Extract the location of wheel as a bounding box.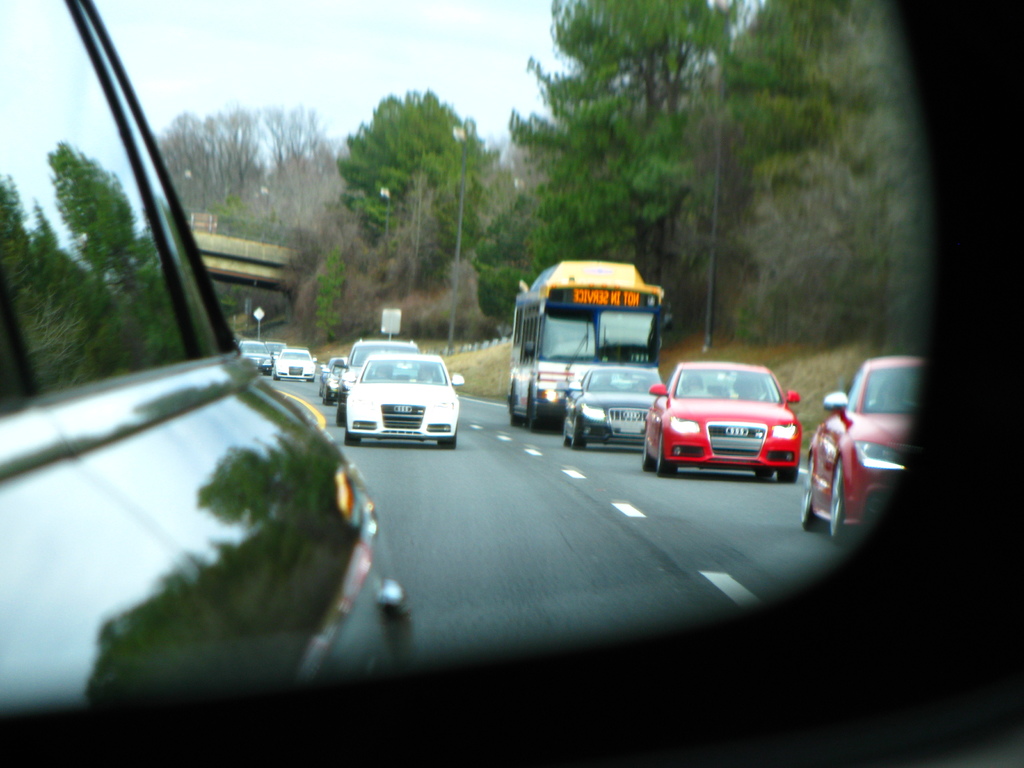
region(755, 470, 773, 483).
